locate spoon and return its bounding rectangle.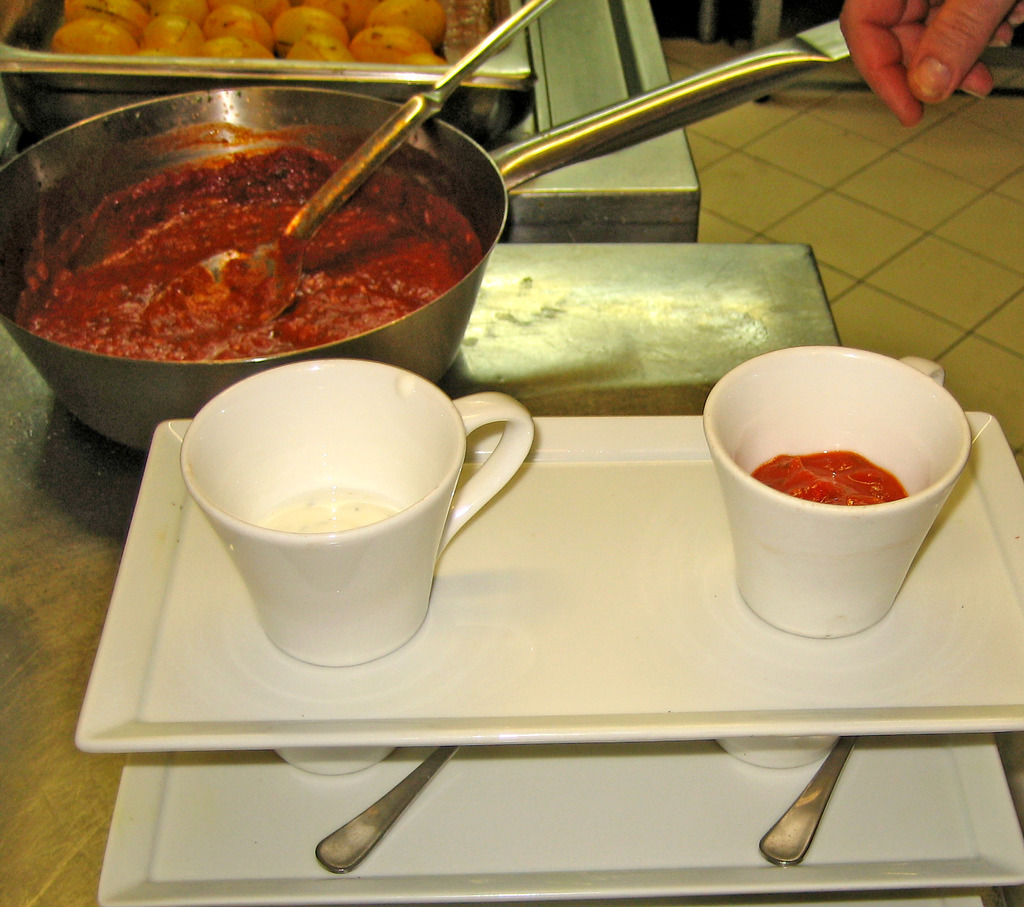
(left=150, top=0, right=555, bottom=332).
